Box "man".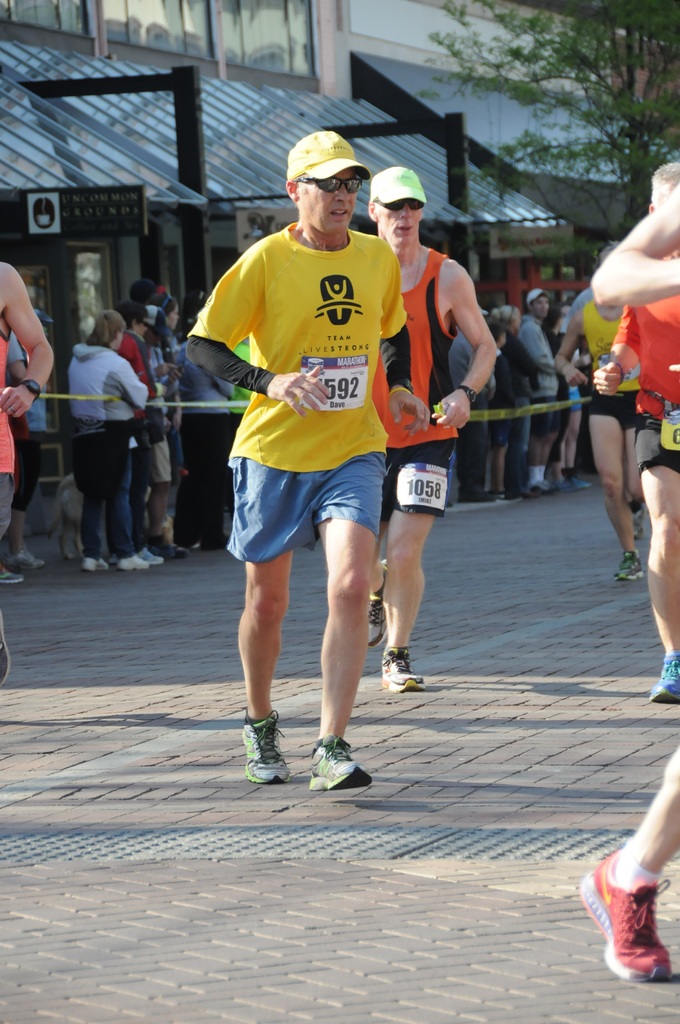
(517,284,561,481).
